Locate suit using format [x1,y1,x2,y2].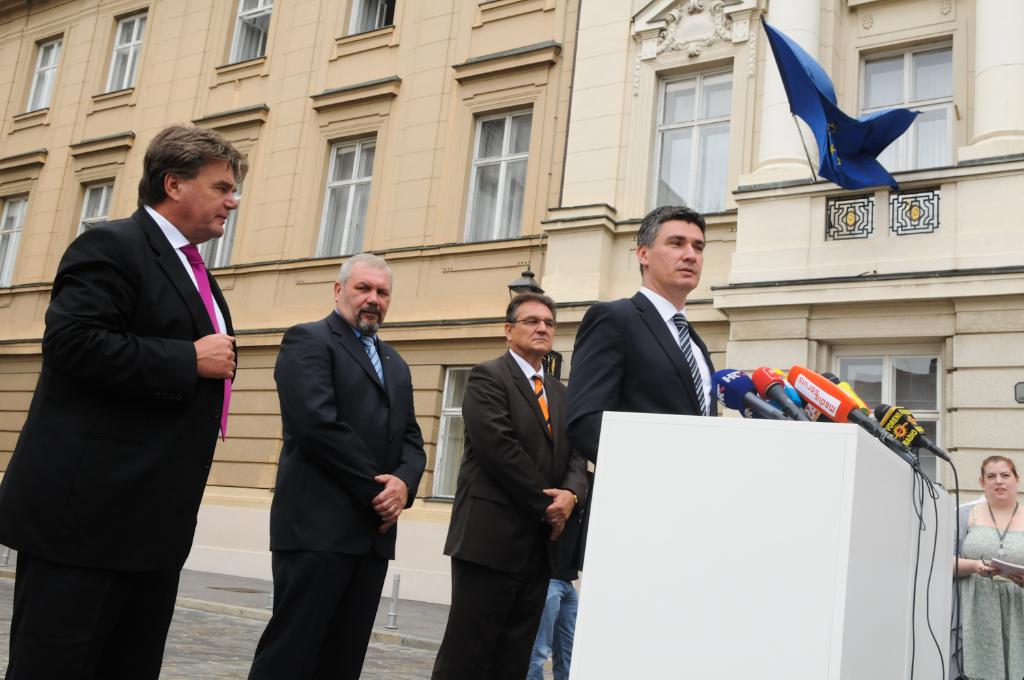
[2,206,236,679].
